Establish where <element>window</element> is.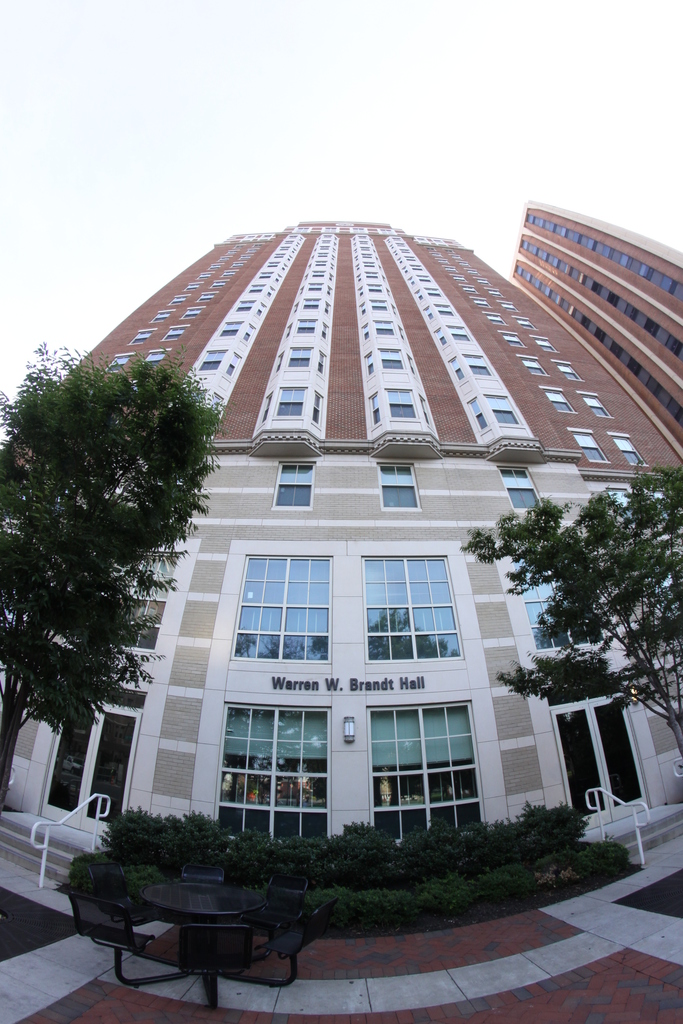
Established at 461:286:480:292.
